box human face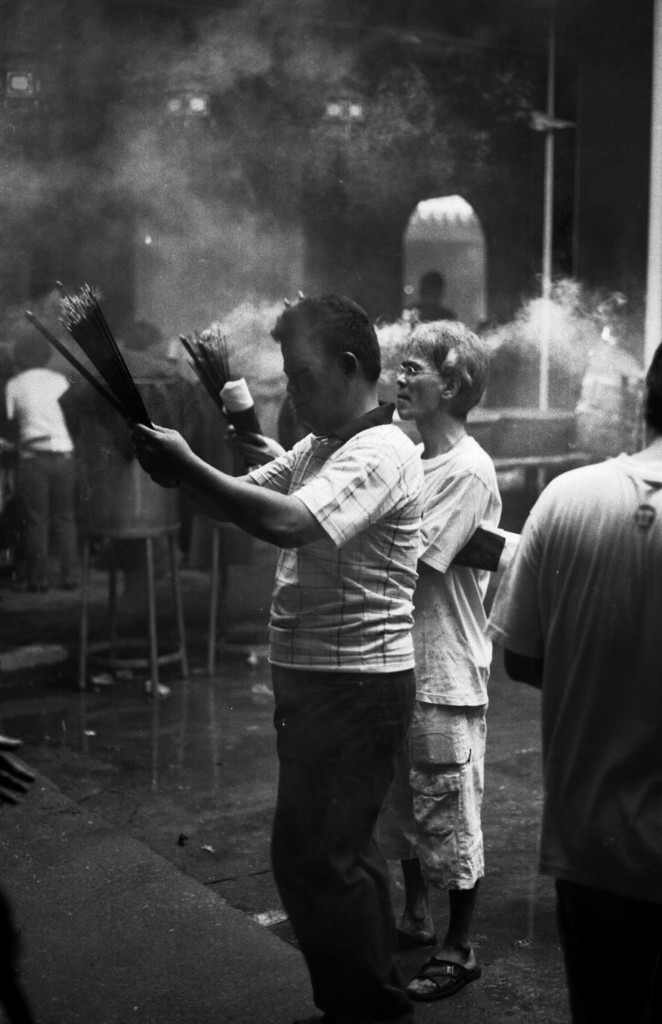
[left=391, top=345, right=436, bottom=420]
